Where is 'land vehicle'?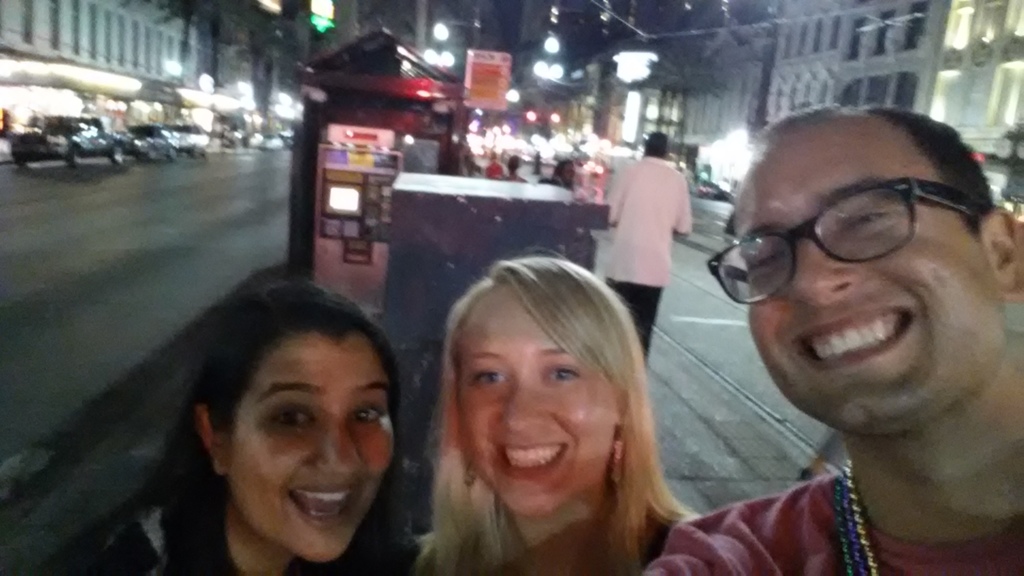
<region>4, 115, 136, 169</region>.
